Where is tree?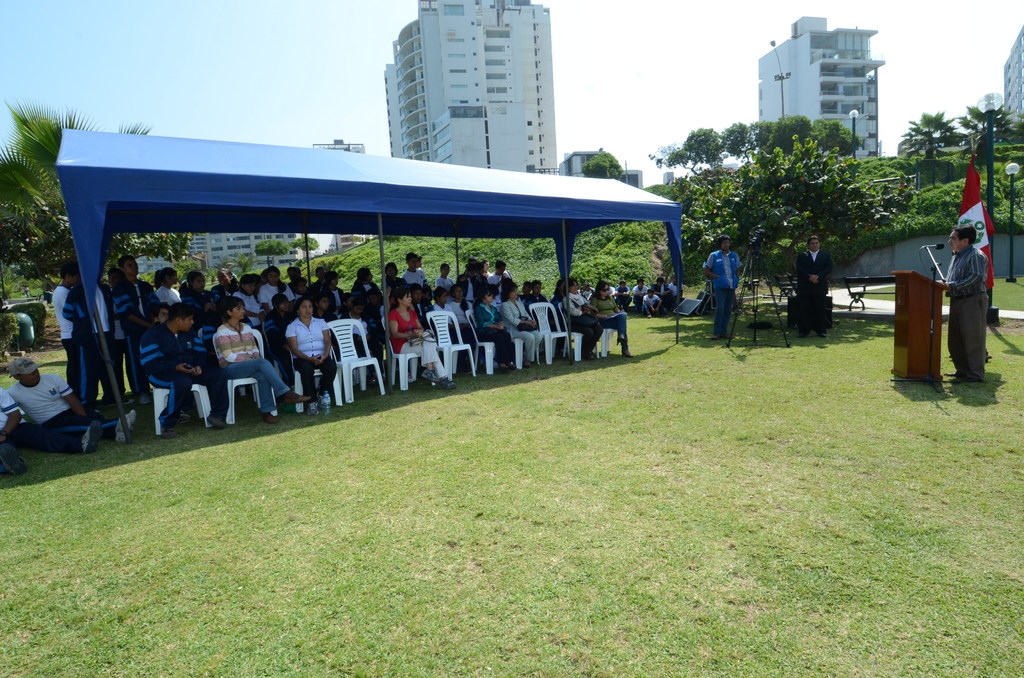
detection(260, 239, 289, 278).
